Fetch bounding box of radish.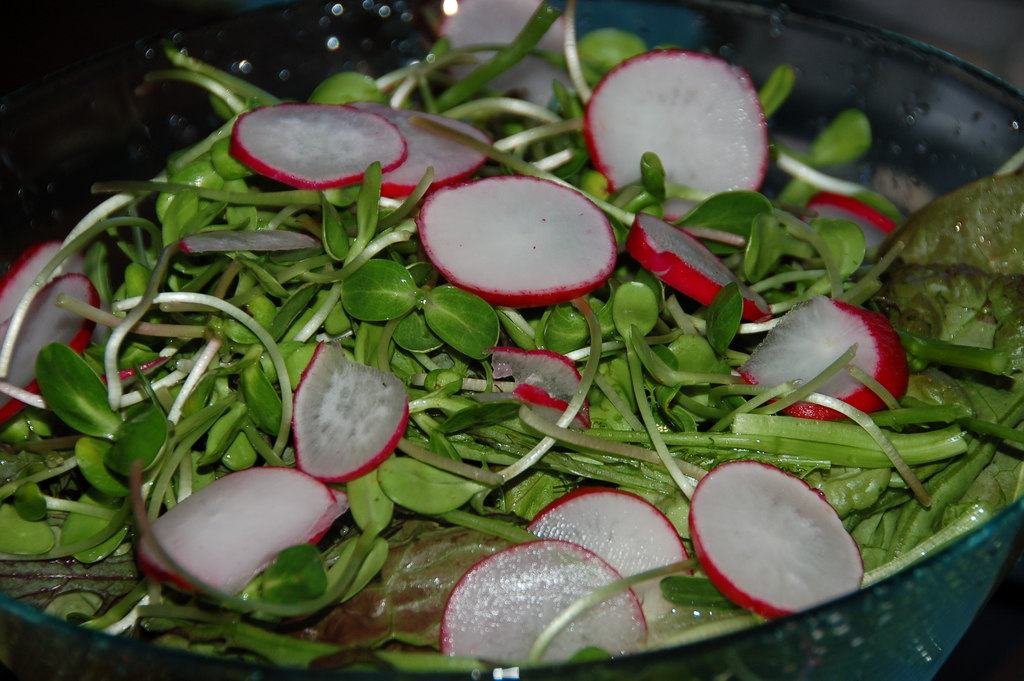
Bbox: (419, 167, 619, 310).
